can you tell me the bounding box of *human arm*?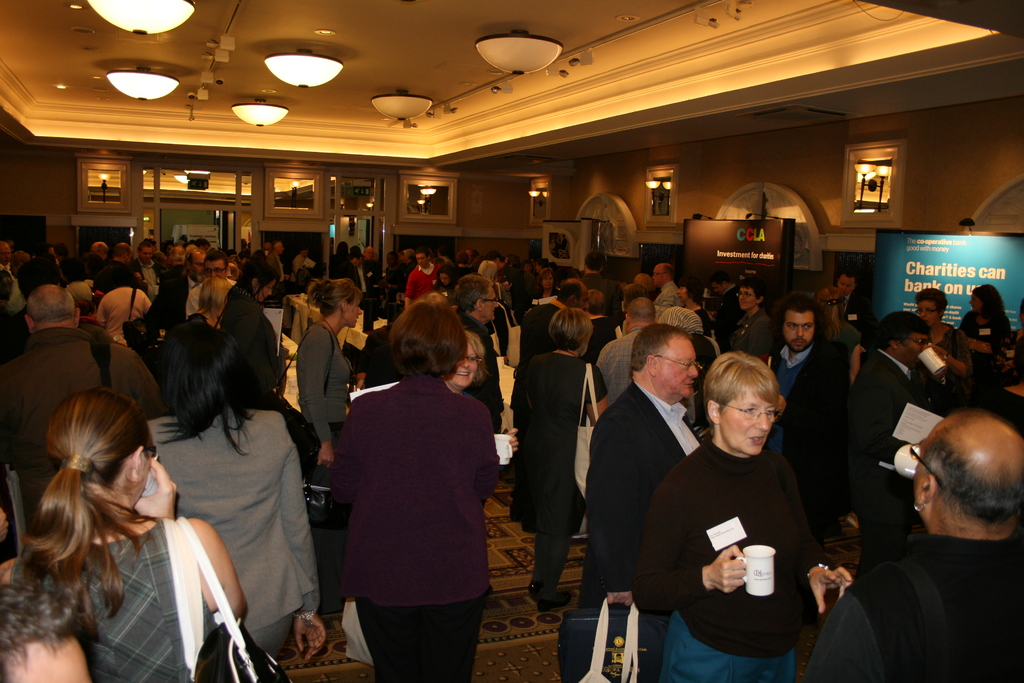
bbox(473, 393, 506, 513).
